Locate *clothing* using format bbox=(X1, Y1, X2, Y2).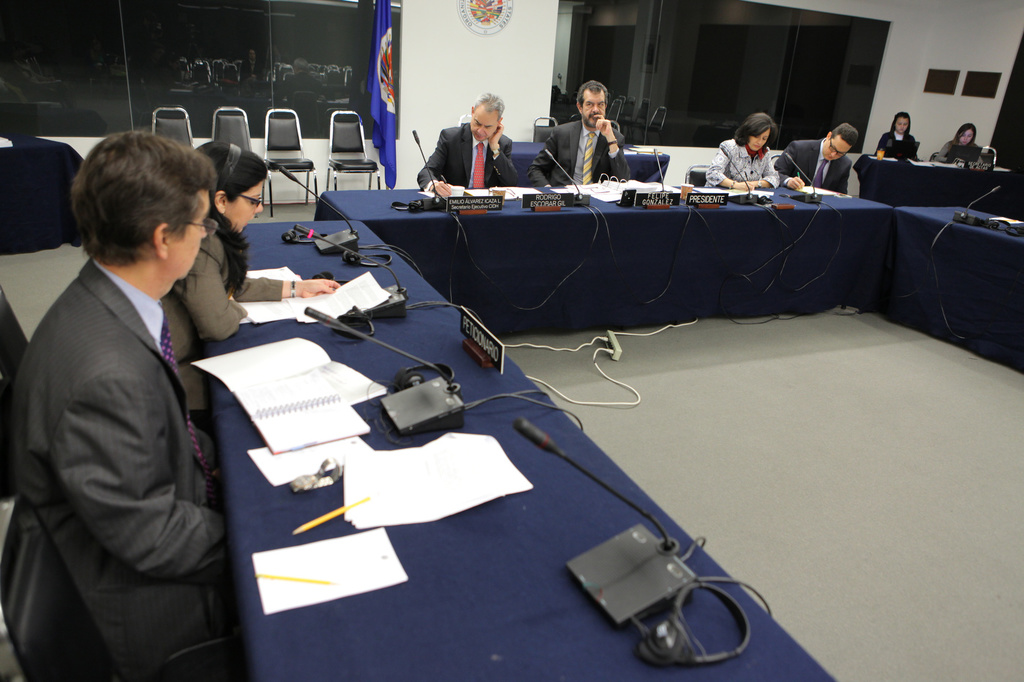
bbox=(533, 113, 627, 197).
